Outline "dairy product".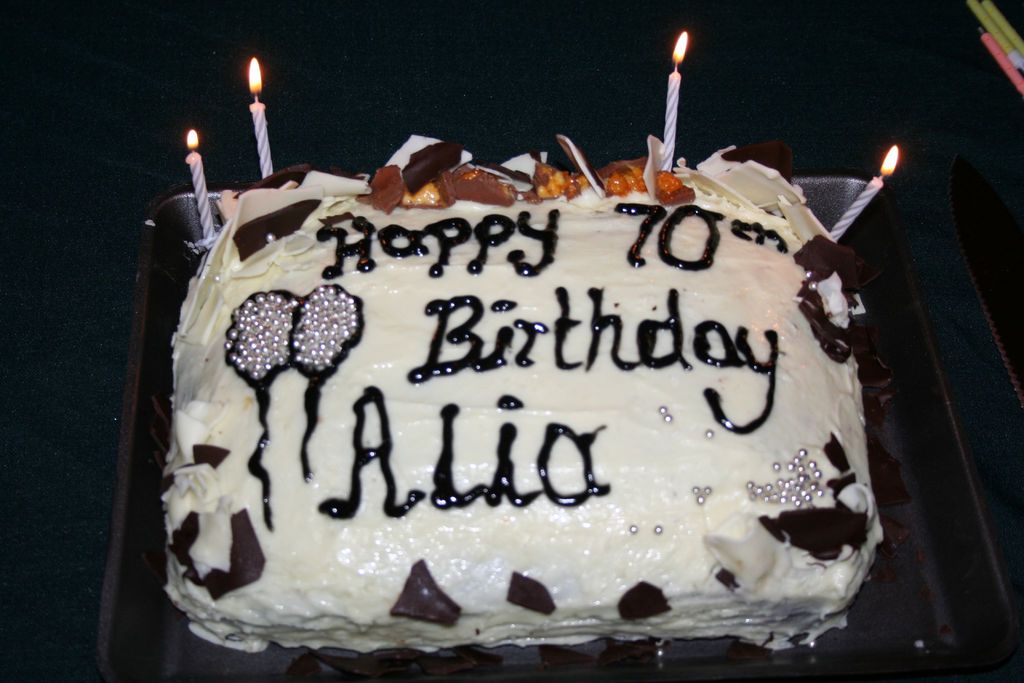
Outline: {"x1": 151, "y1": 115, "x2": 880, "y2": 666}.
